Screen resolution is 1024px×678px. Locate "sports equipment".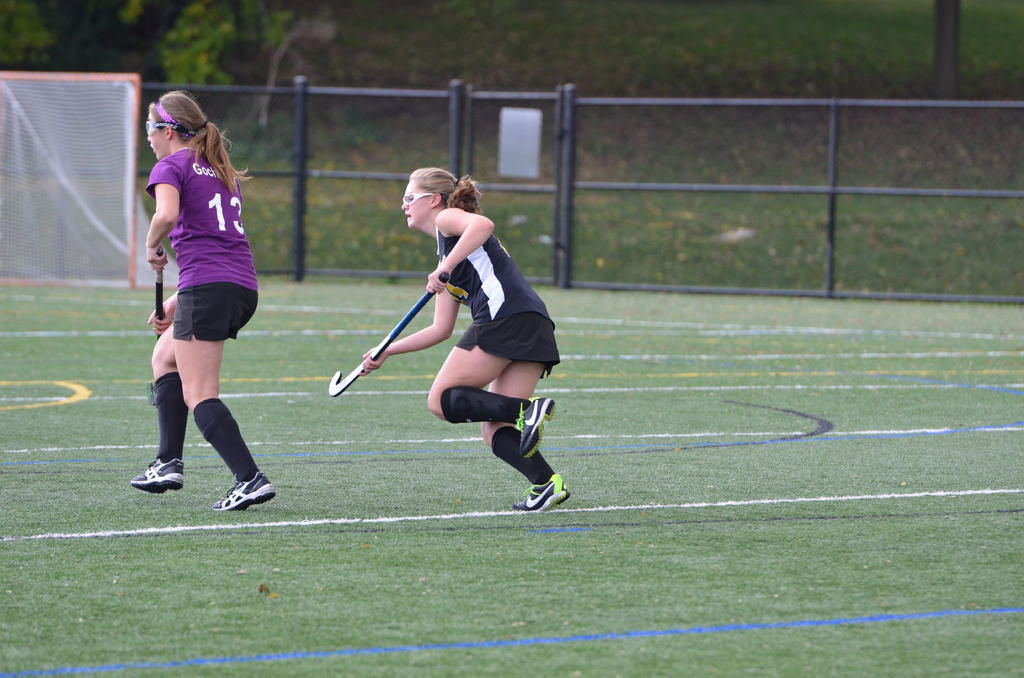
(left=326, top=277, right=448, bottom=392).
